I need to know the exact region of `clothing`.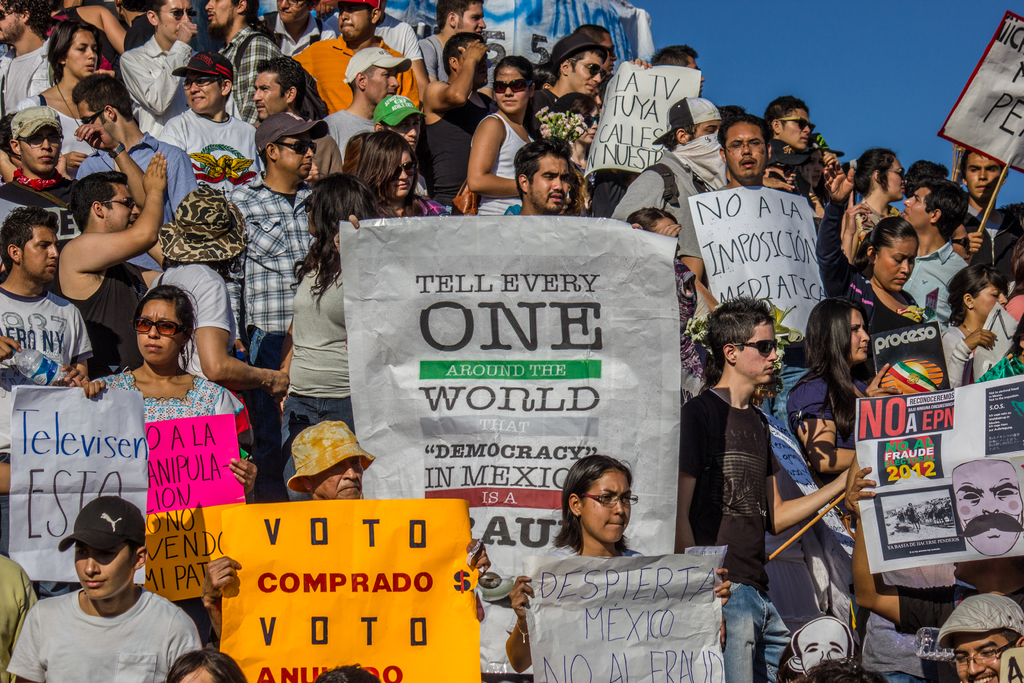
Region: {"left": 108, "top": 356, "right": 233, "bottom": 555}.
